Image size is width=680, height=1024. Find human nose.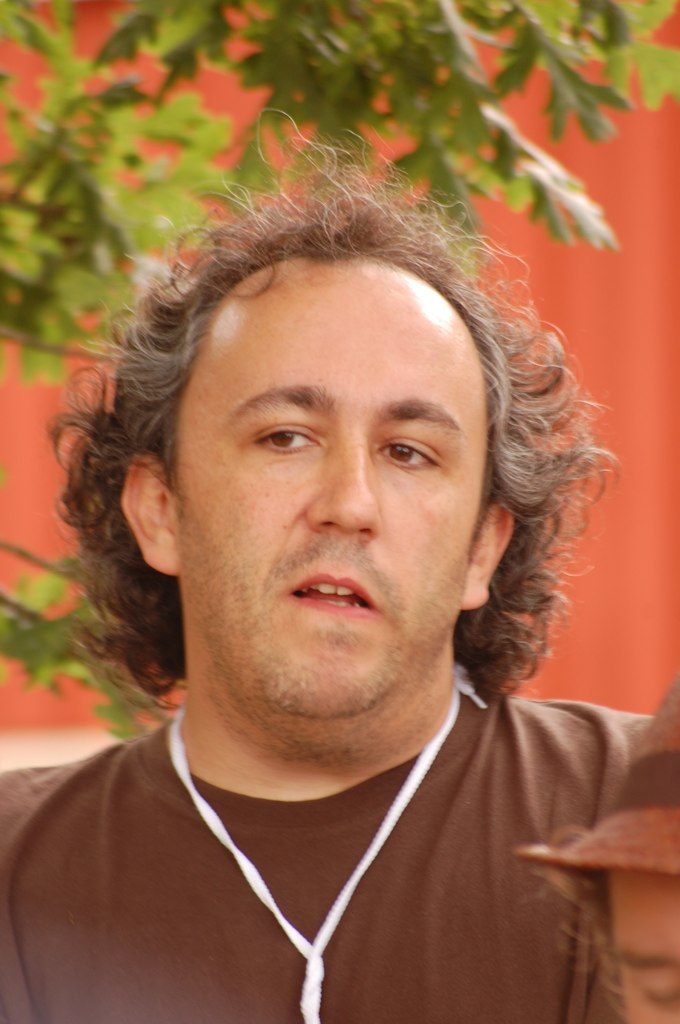
310 451 384 540.
